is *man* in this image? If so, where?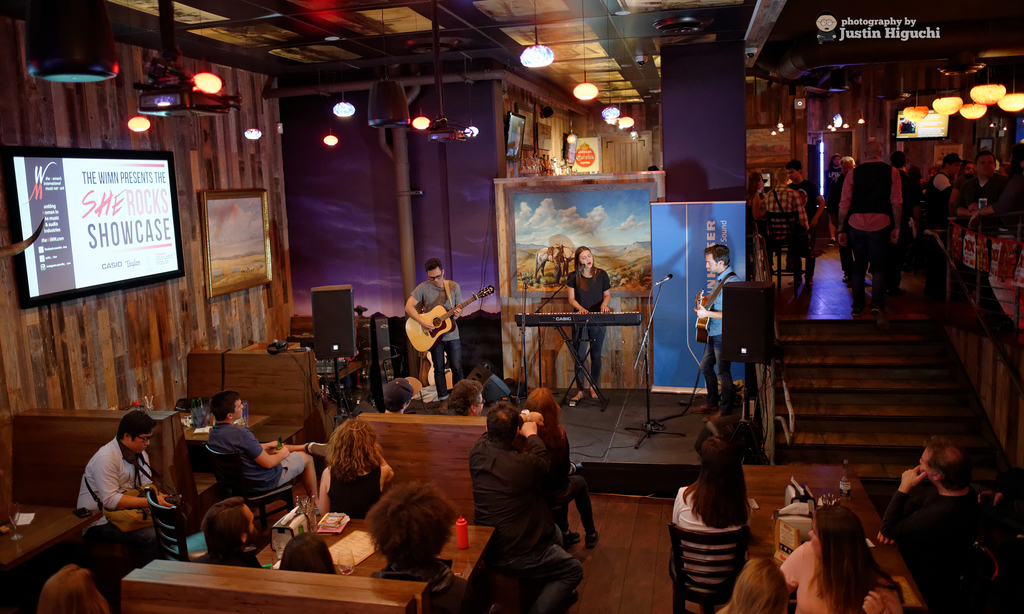
Yes, at BBox(398, 249, 473, 407).
